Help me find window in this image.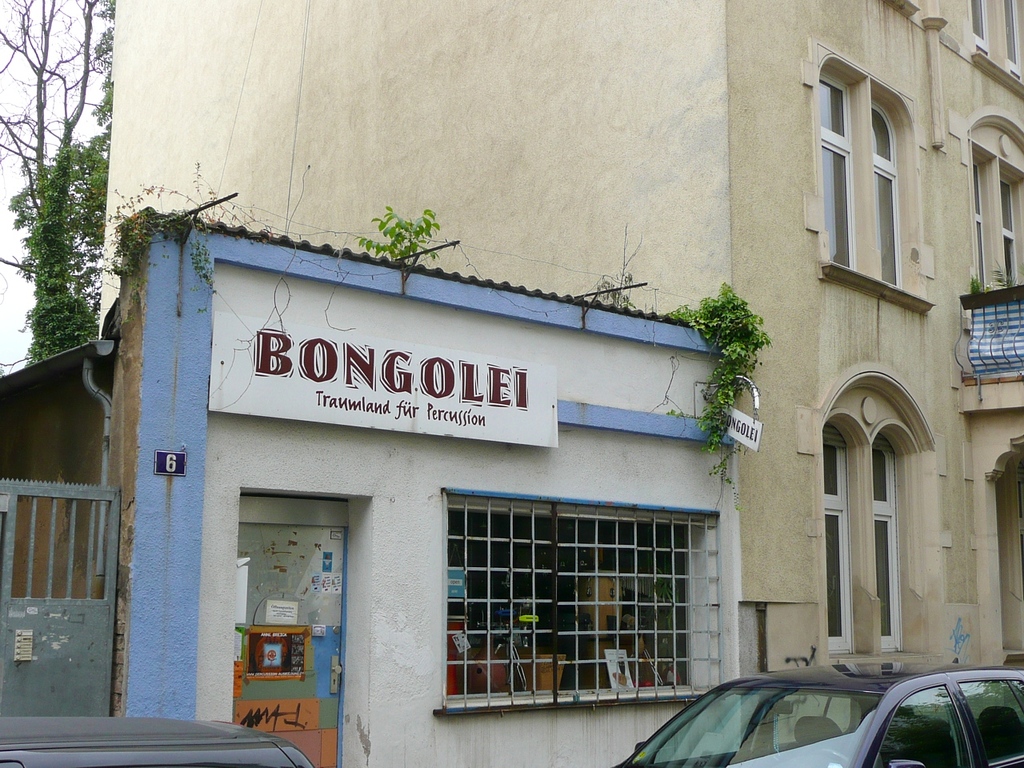
Found it: BBox(973, 161, 986, 290).
